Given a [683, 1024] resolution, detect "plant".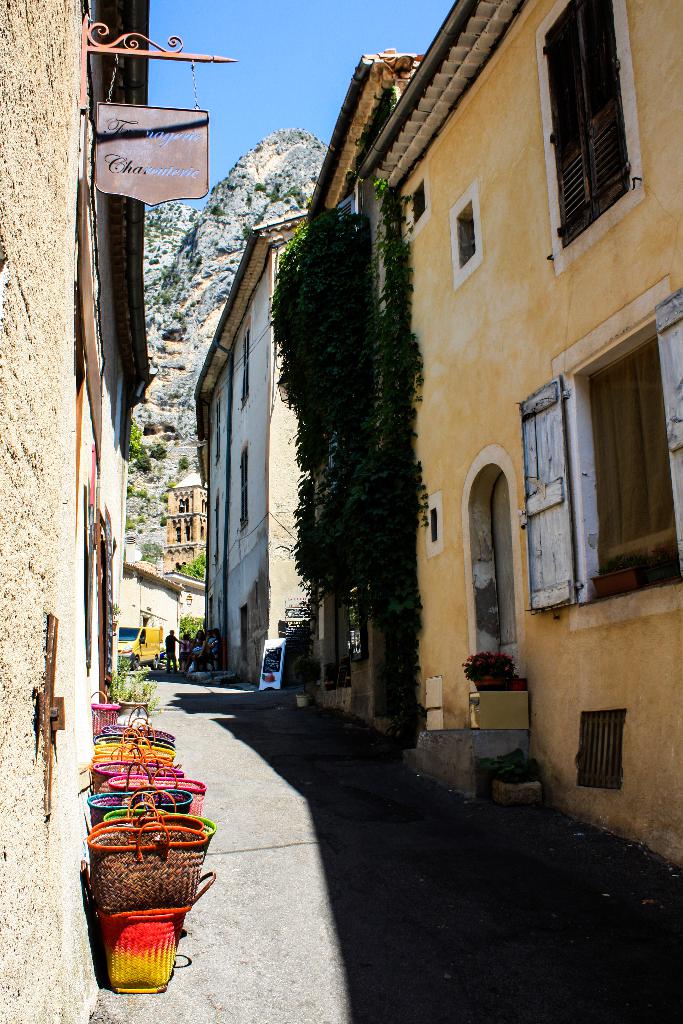
[x1=159, y1=495, x2=168, y2=503].
